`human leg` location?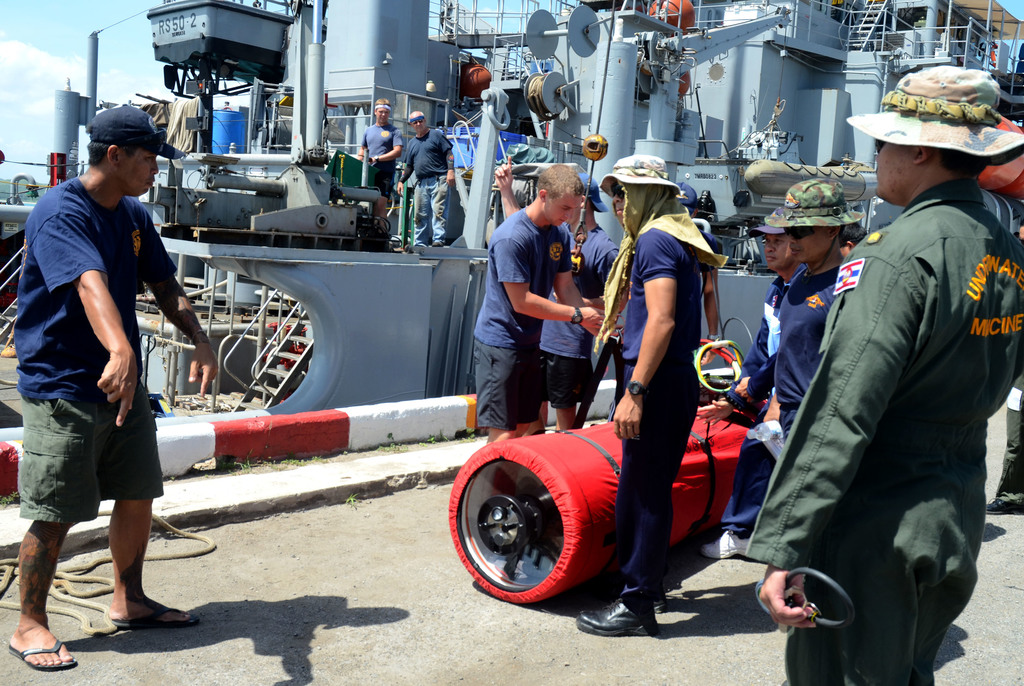
box(9, 523, 76, 668)
